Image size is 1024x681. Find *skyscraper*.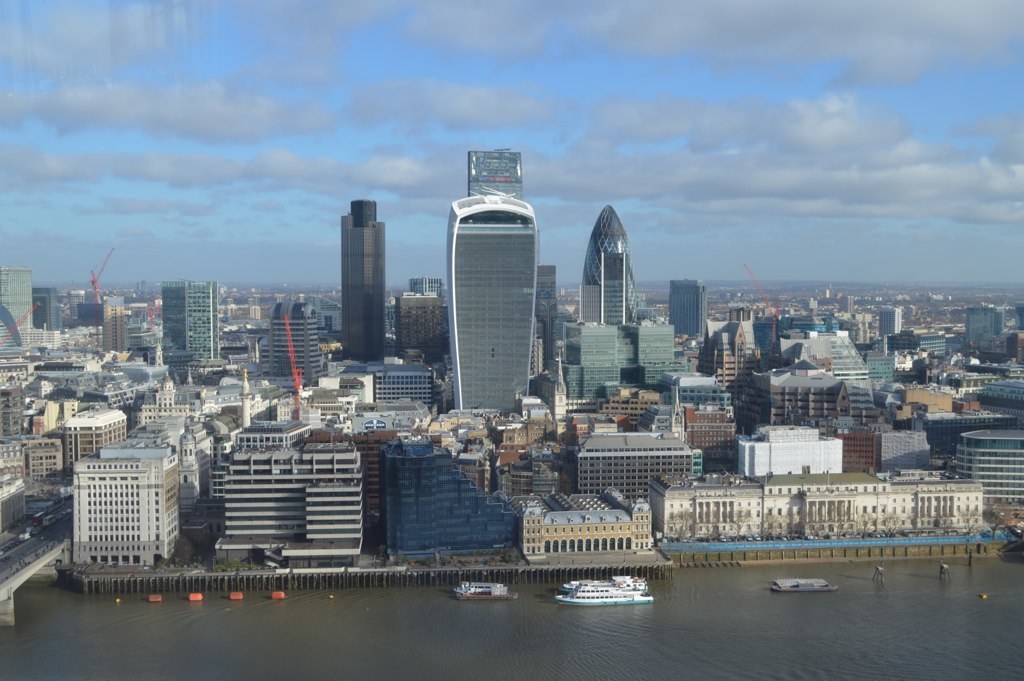
rect(394, 436, 505, 569).
